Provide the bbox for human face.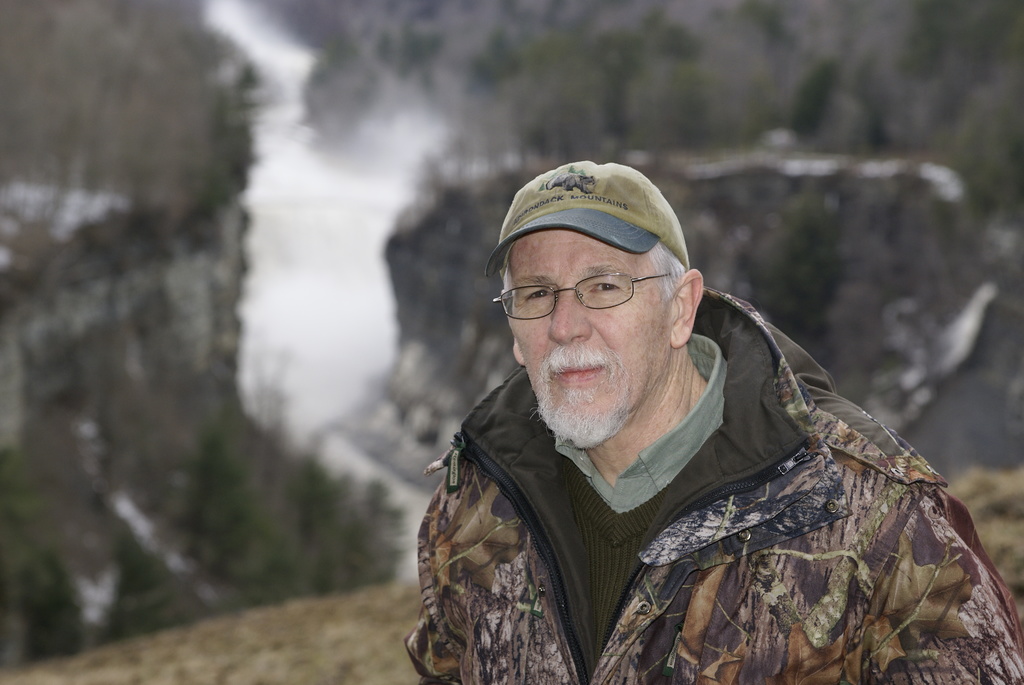
[508, 226, 671, 440].
